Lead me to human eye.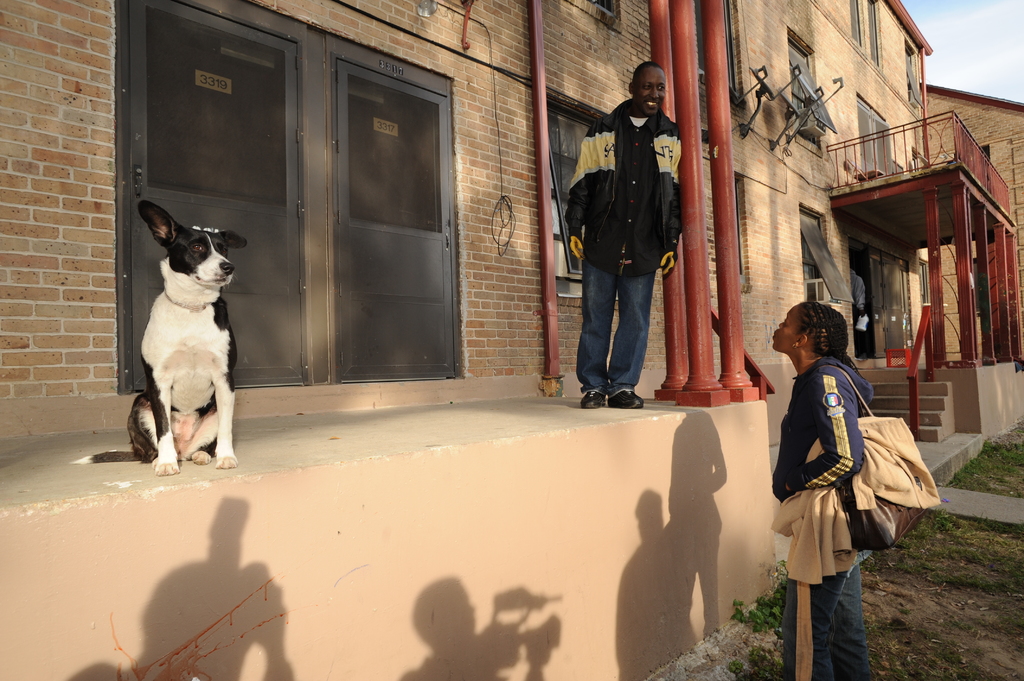
Lead to locate(657, 84, 664, 93).
